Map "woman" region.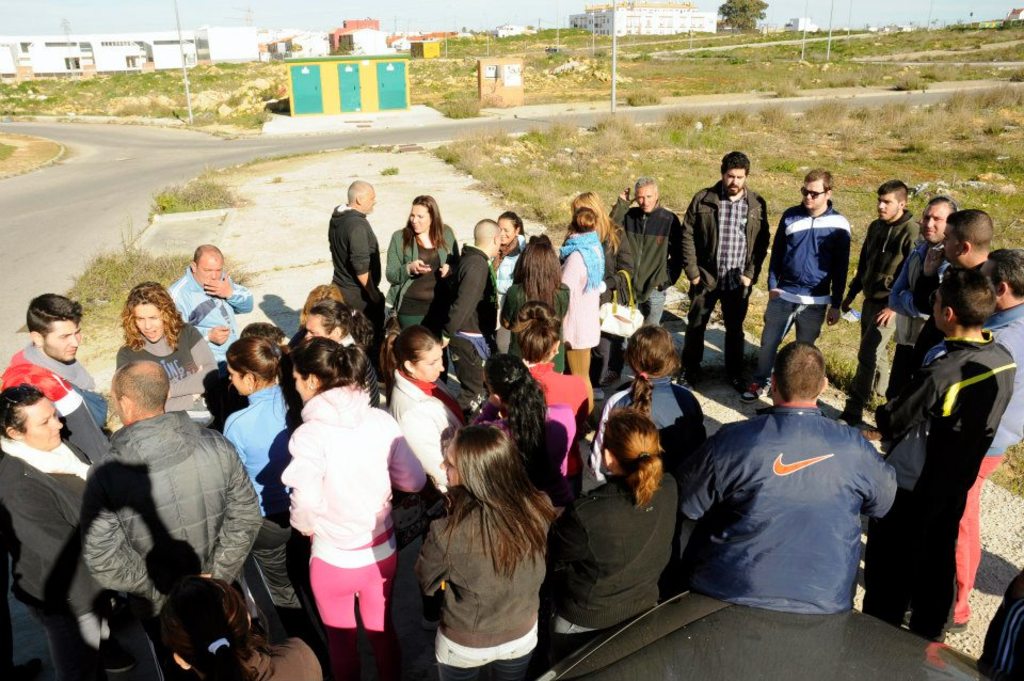
Mapped to box(221, 338, 329, 638).
